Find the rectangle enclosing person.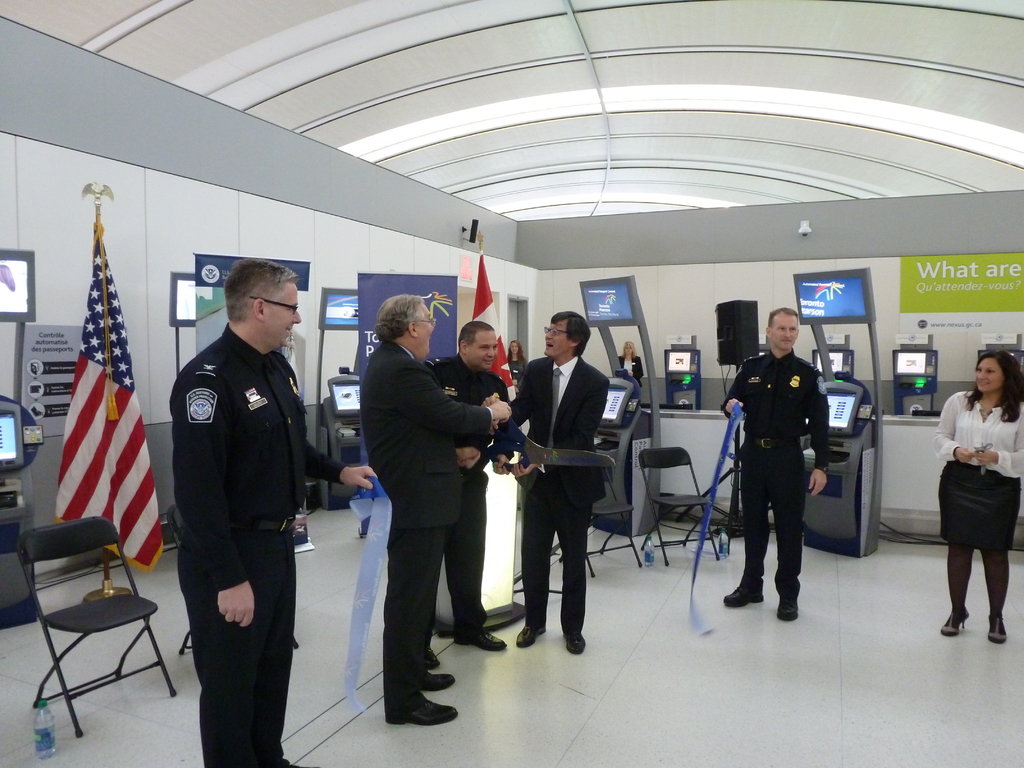
[939,347,1023,651].
